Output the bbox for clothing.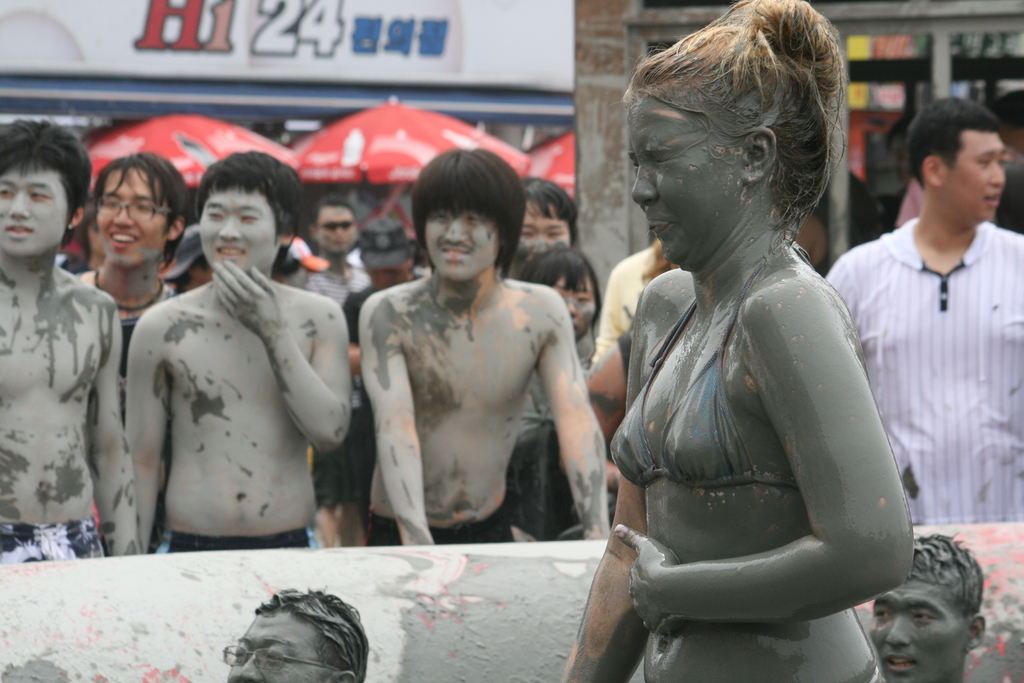
[992,161,1023,237].
